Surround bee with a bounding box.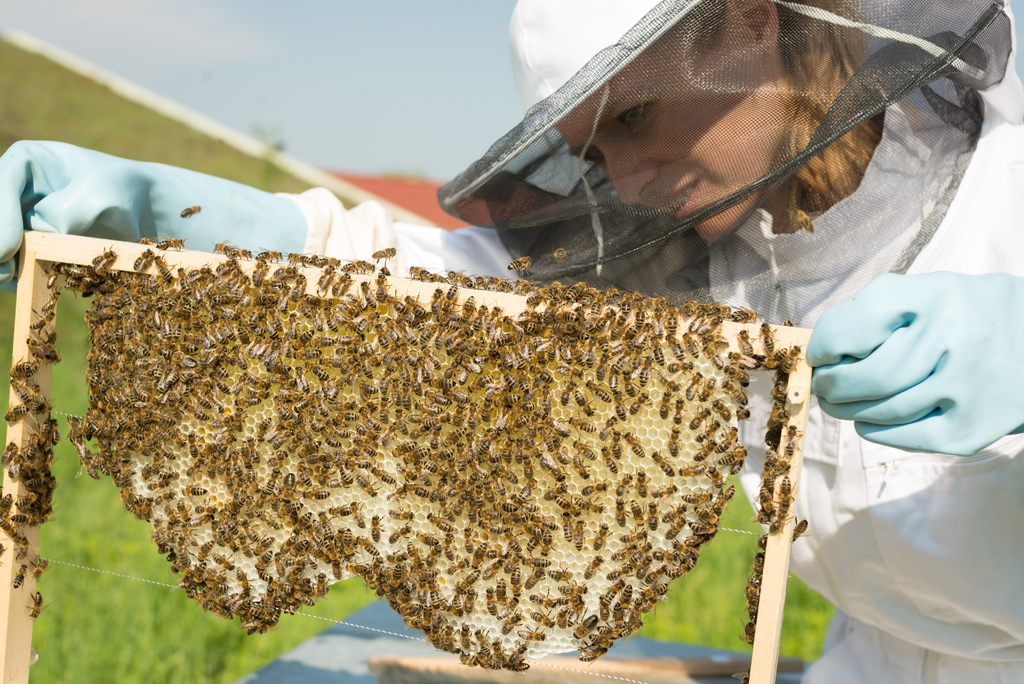
(x1=559, y1=379, x2=581, y2=405).
